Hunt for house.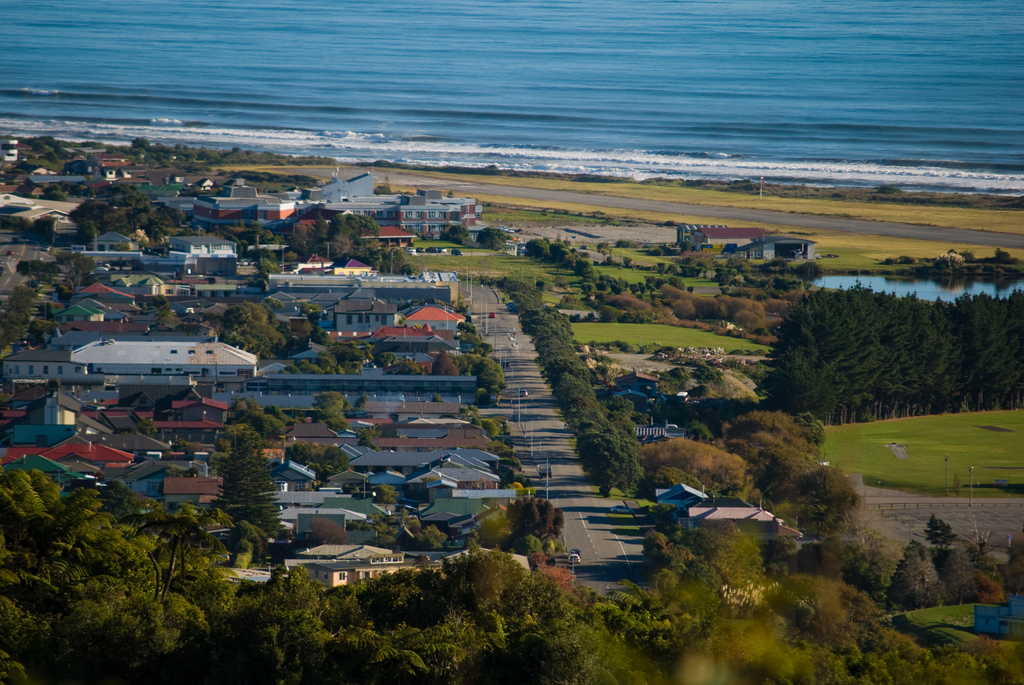
Hunted down at 674/500/788/546.
